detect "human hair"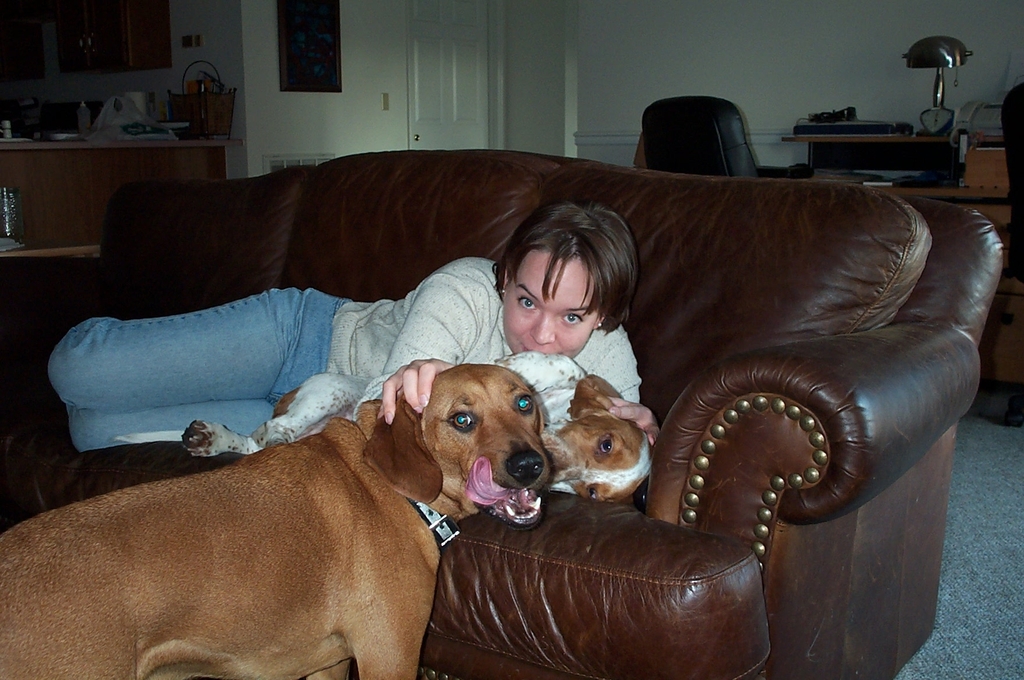
rect(494, 205, 650, 356)
